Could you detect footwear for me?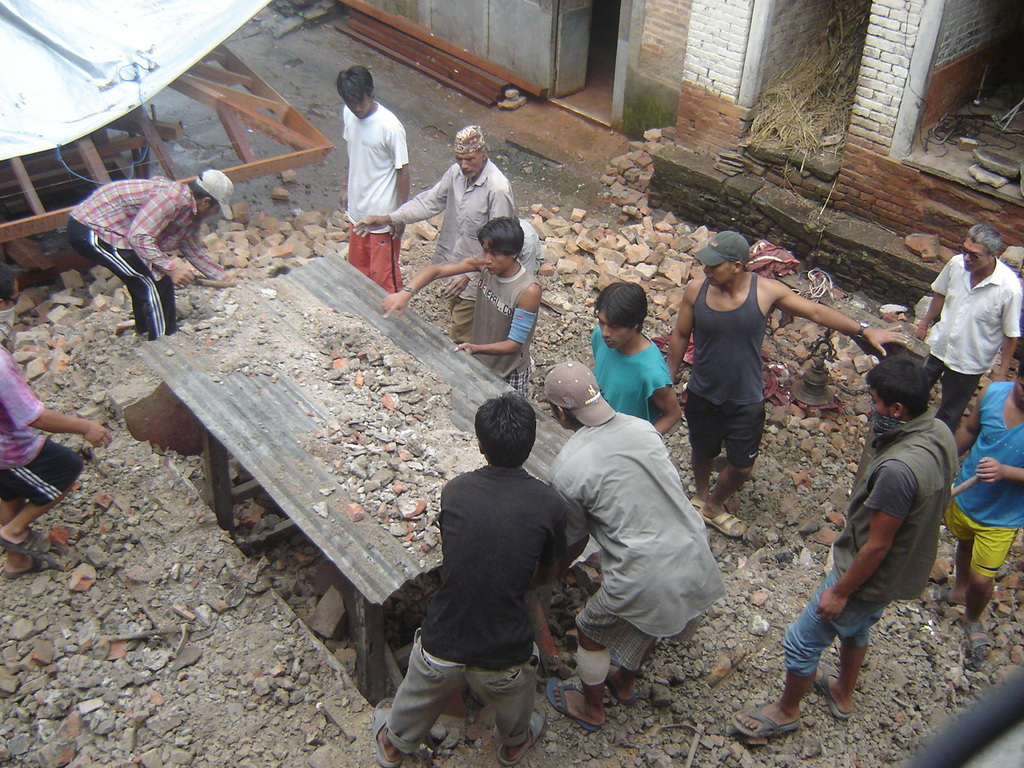
Detection result: 725, 699, 803, 744.
